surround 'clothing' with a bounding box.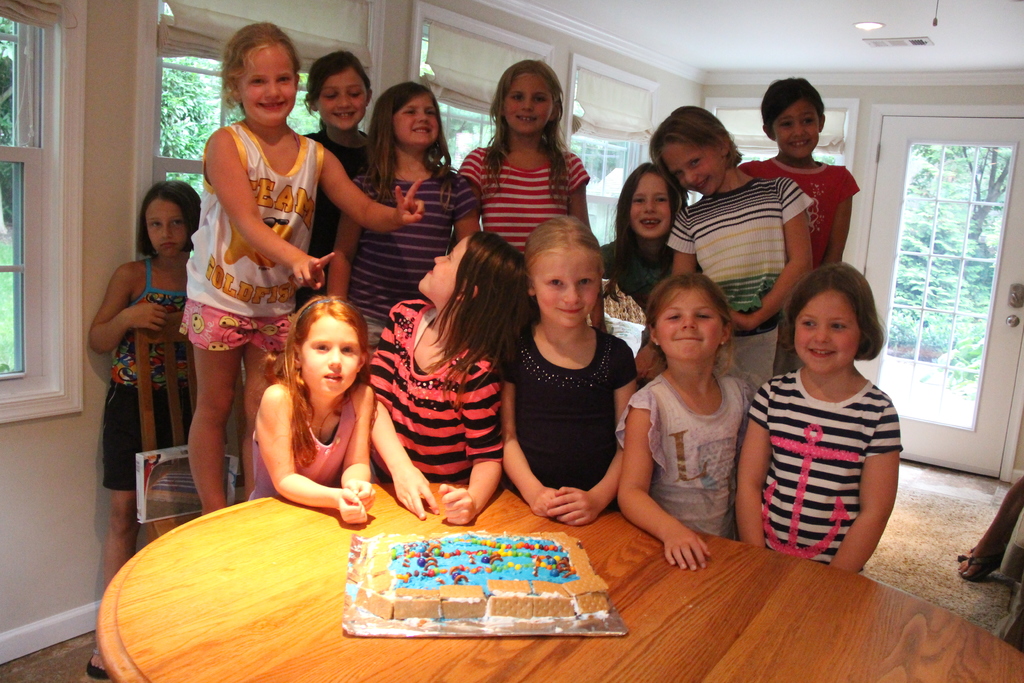
Rect(611, 368, 744, 525).
